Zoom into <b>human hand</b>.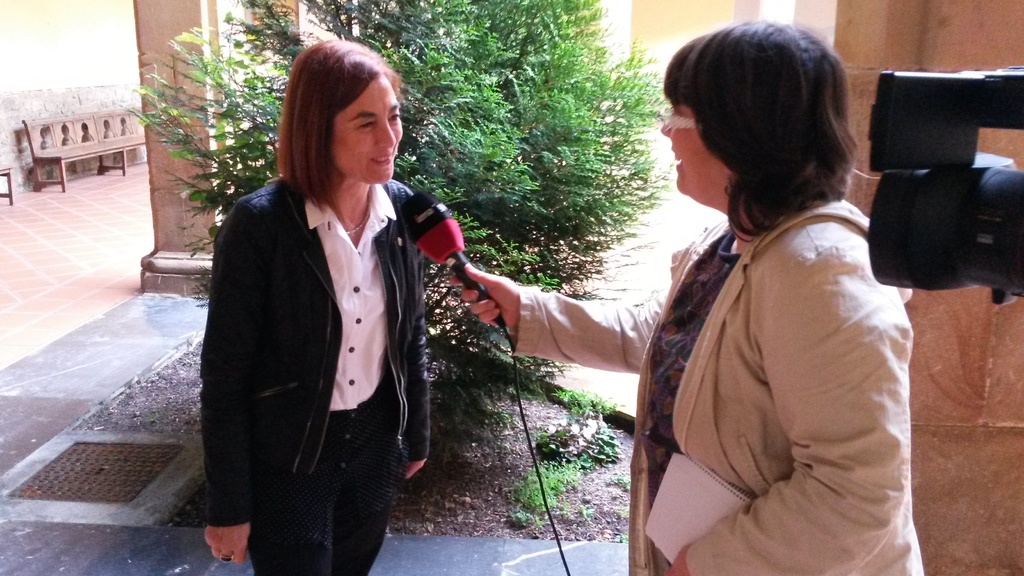
Zoom target: 447,254,539,332.
